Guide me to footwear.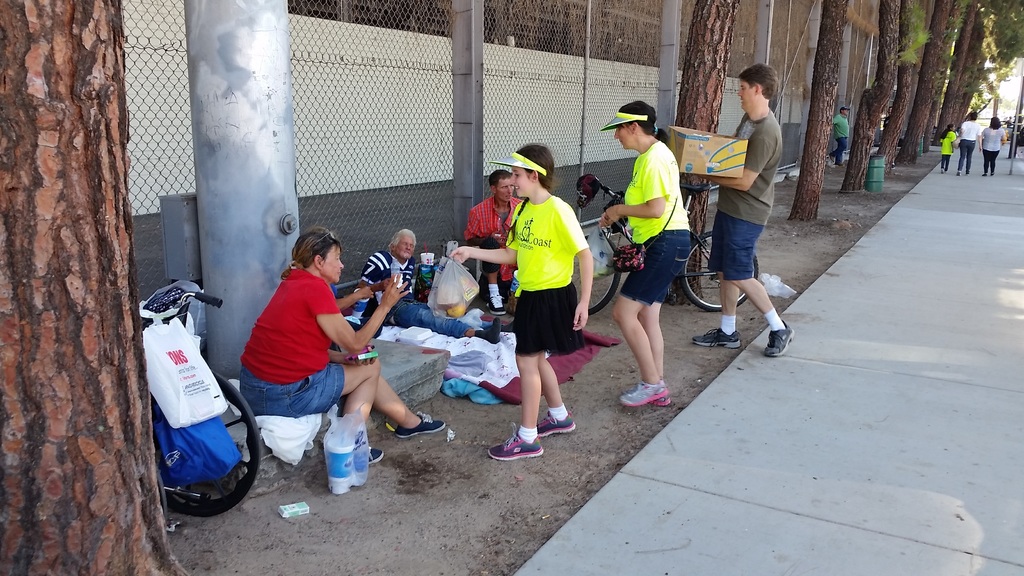
Guidance: [832,160,847,166].
